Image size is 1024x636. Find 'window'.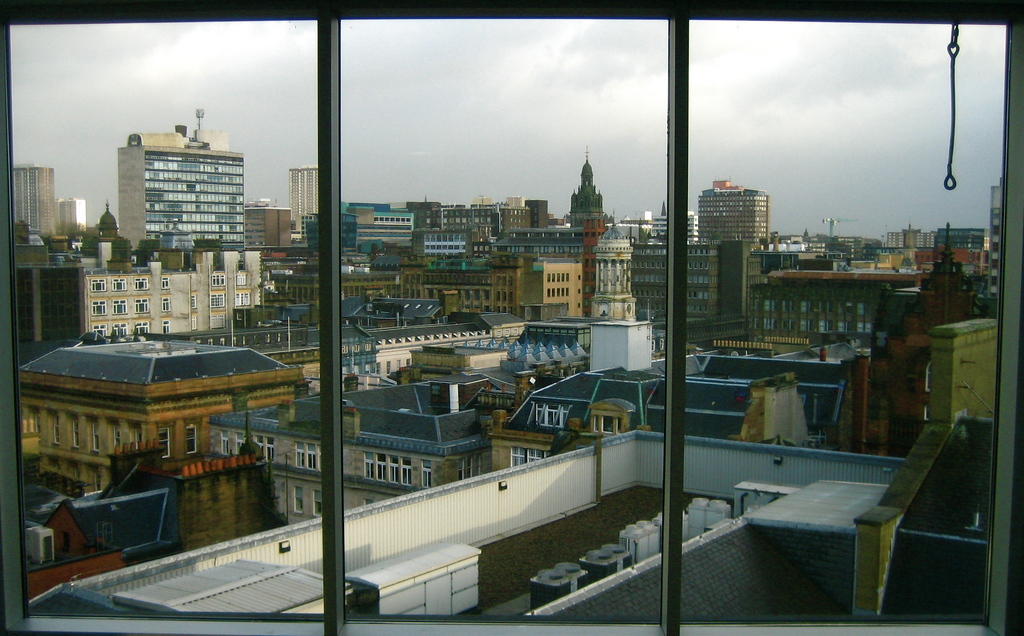
select_region(294, 442, 307, 469).
